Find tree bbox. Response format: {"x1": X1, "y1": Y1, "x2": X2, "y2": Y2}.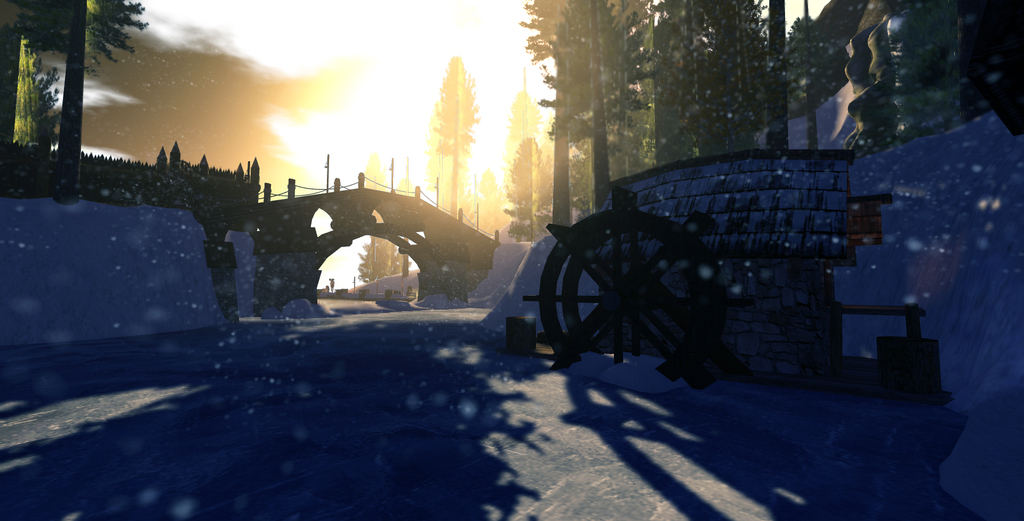
{"x1": 496, "y1": 132, "x2": 552, "y2": 247}.
